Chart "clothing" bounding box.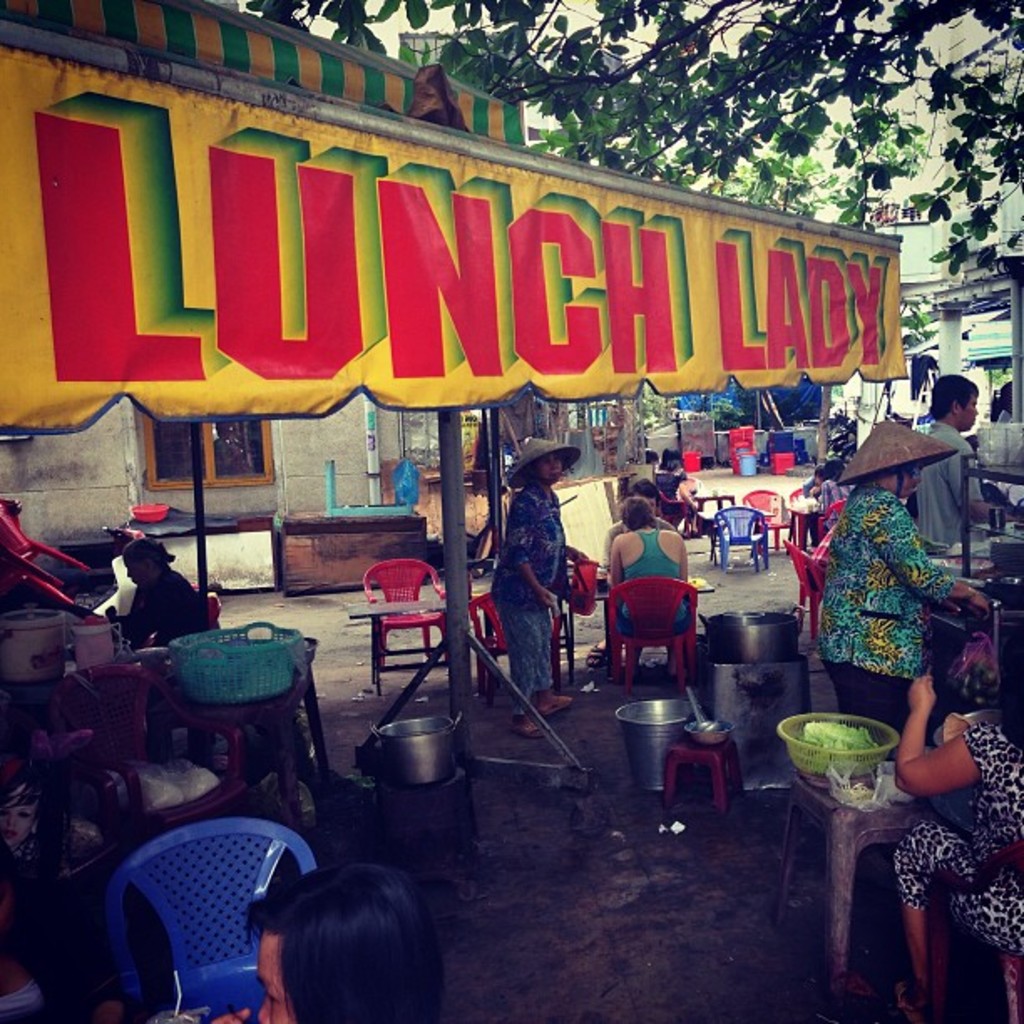
Charted: 910:418:991:535.
